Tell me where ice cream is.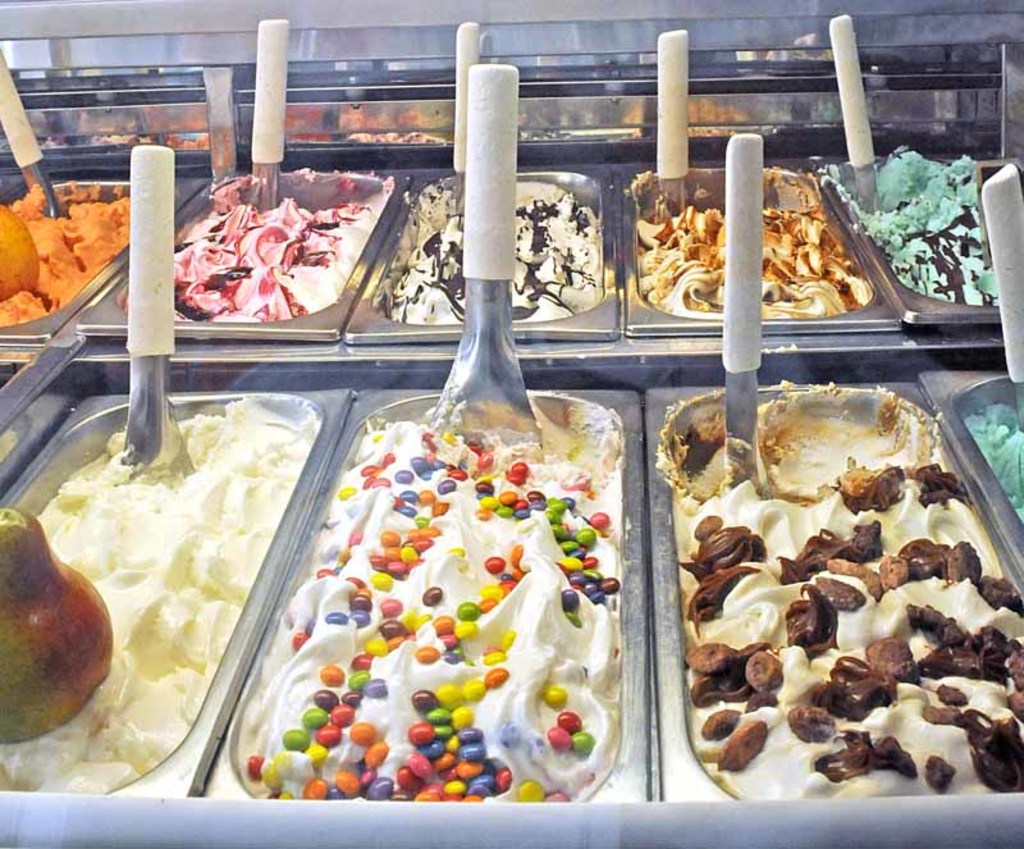
ice cream is at Rect(0, 393, 316, 798).
